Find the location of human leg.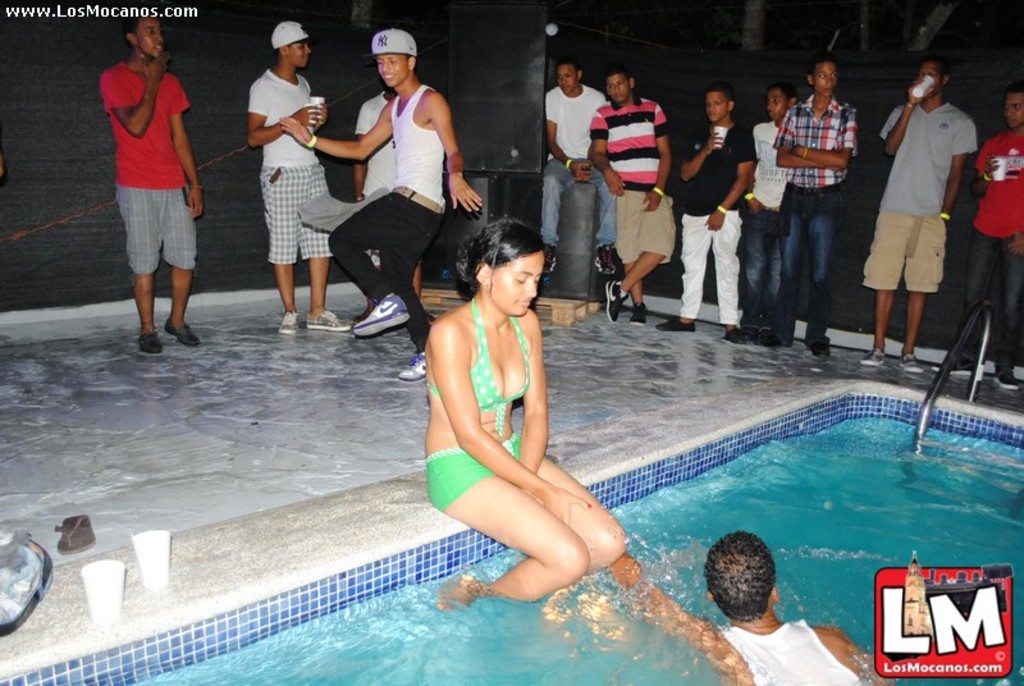
Location: [x1=705, y1=209, x2=741, y2=330].
